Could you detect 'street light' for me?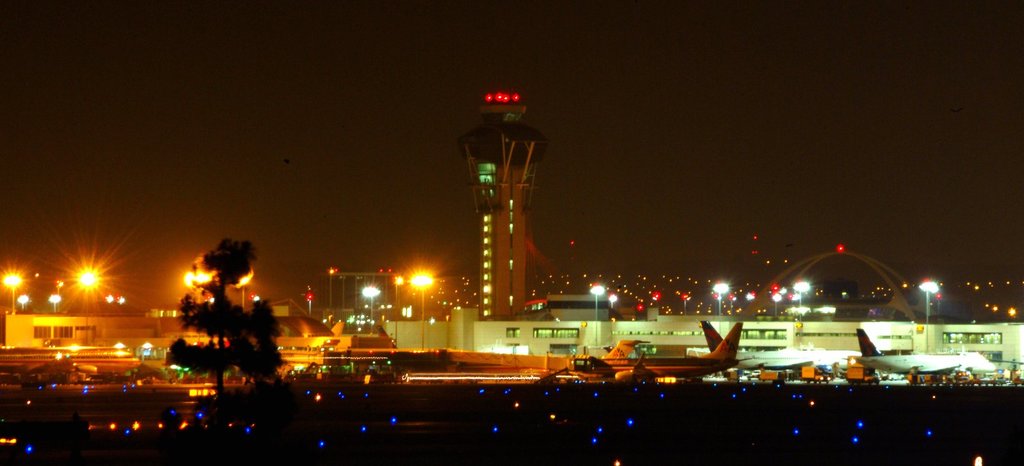
Detection result: 713 283 732 335.
